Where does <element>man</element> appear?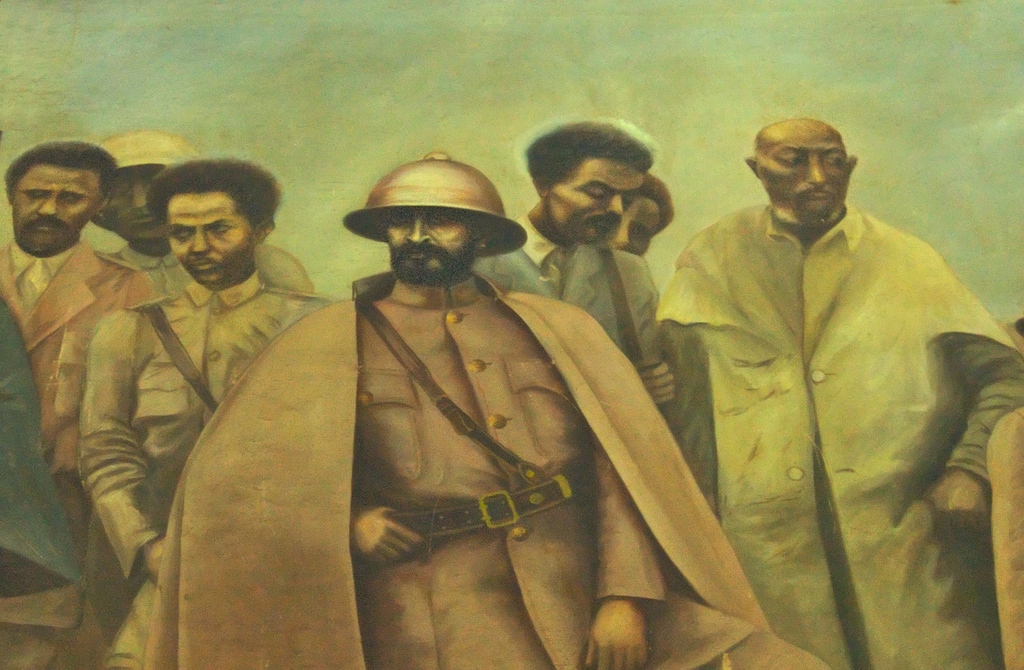
Appears at 75/158/342/669.
